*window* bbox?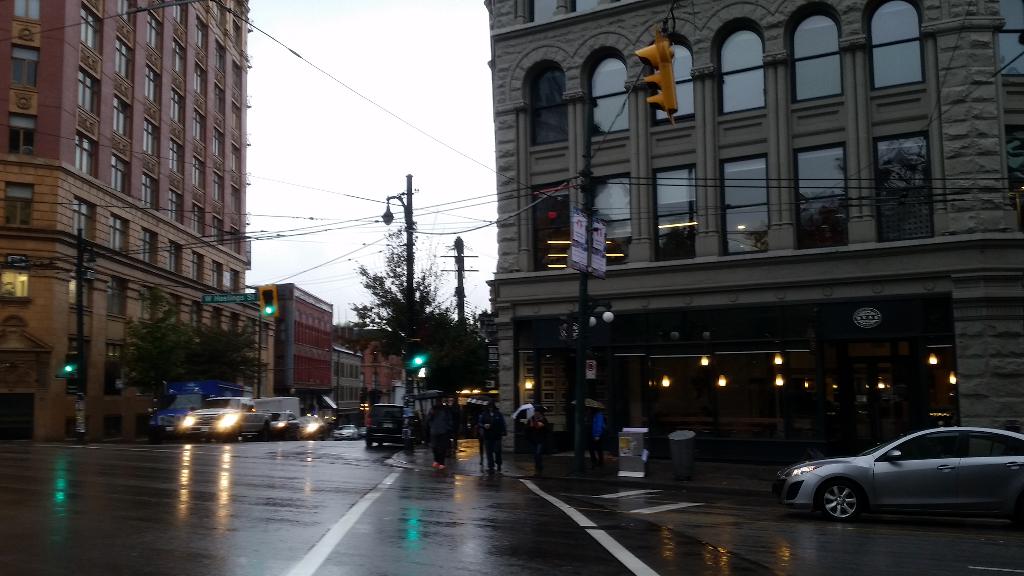
crop(865, 0, 935, 87)
